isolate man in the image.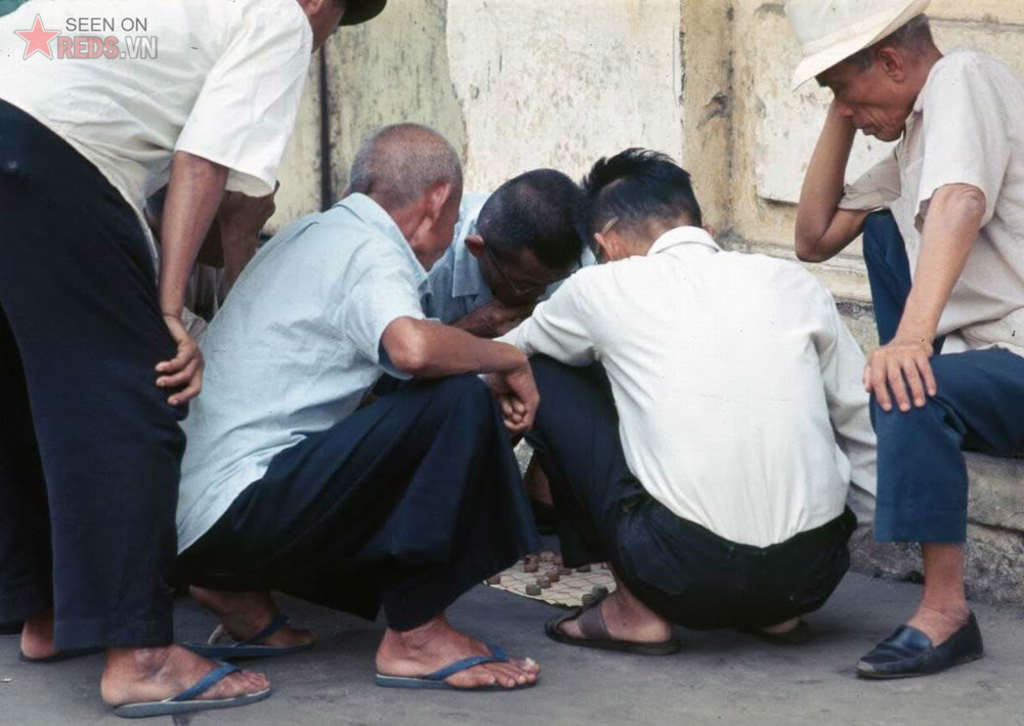
Isolated region: [x1=172, y1=116, x2=540, y2=690].
